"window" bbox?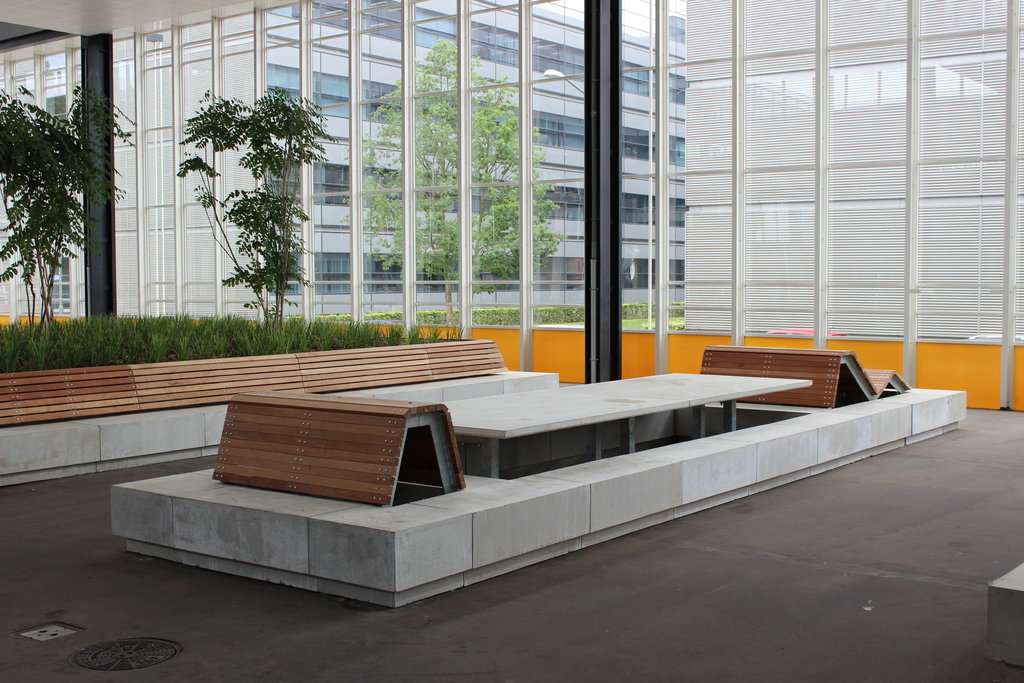
623,192,658,226
